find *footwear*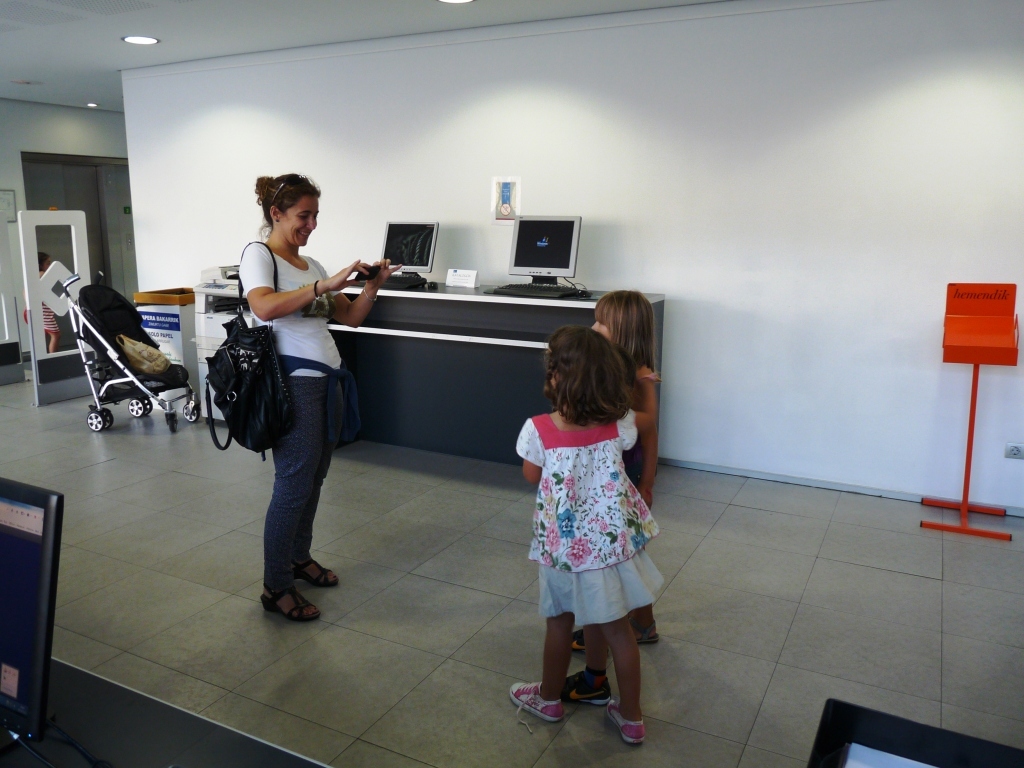
[552, 671, 614, 702]
